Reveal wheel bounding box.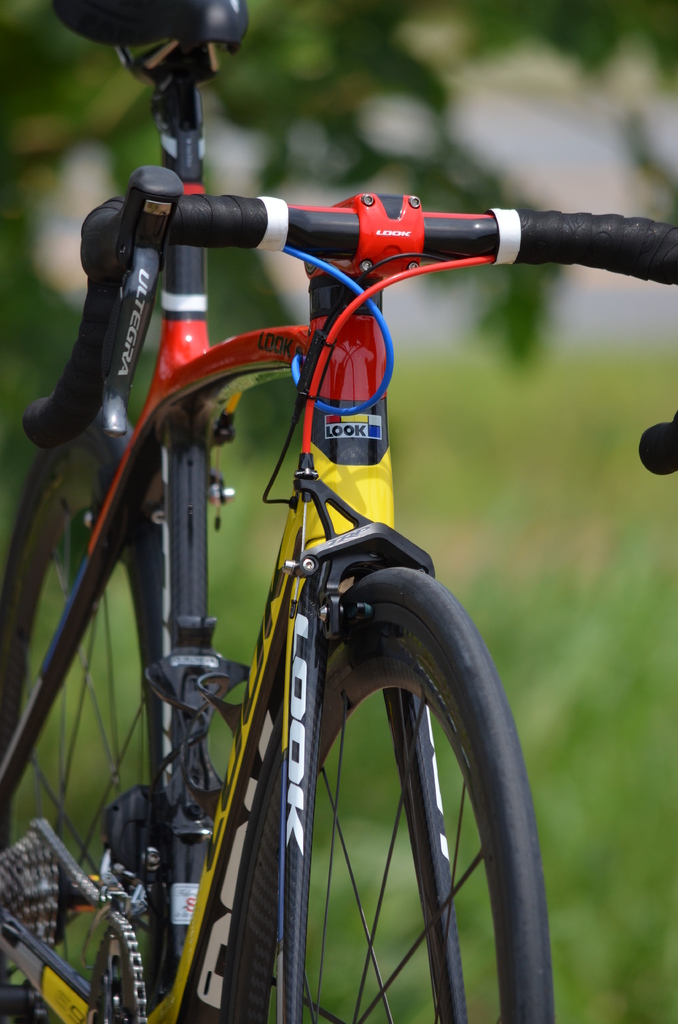
Revealed: x1=0, y1=414, x2=166, y2=1023.
